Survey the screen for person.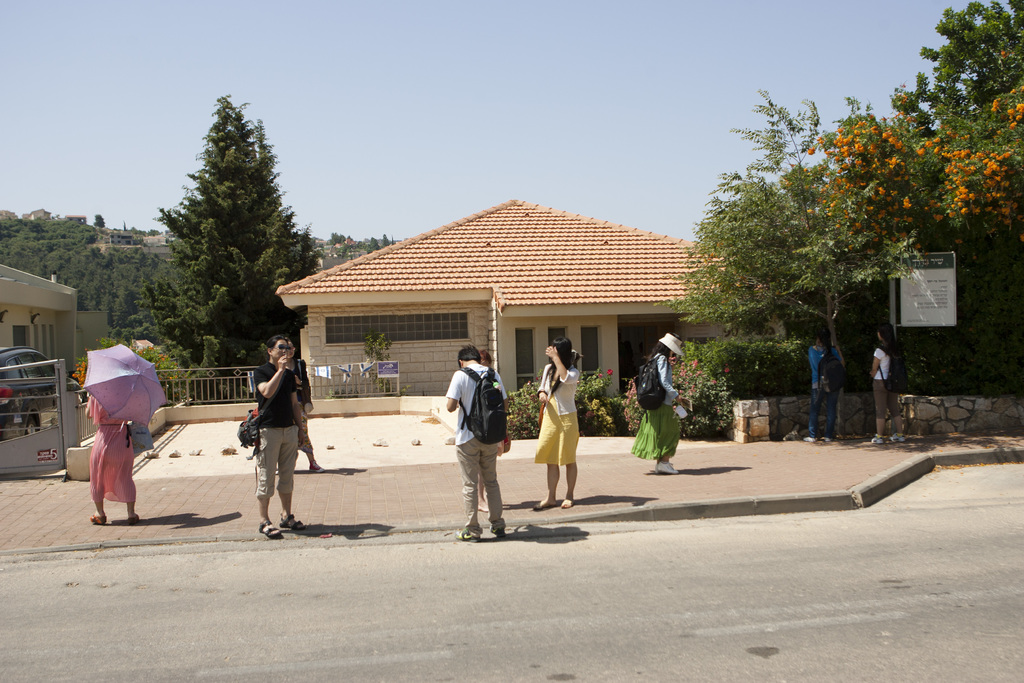
Survey found: (442, 342, 513, 545).
